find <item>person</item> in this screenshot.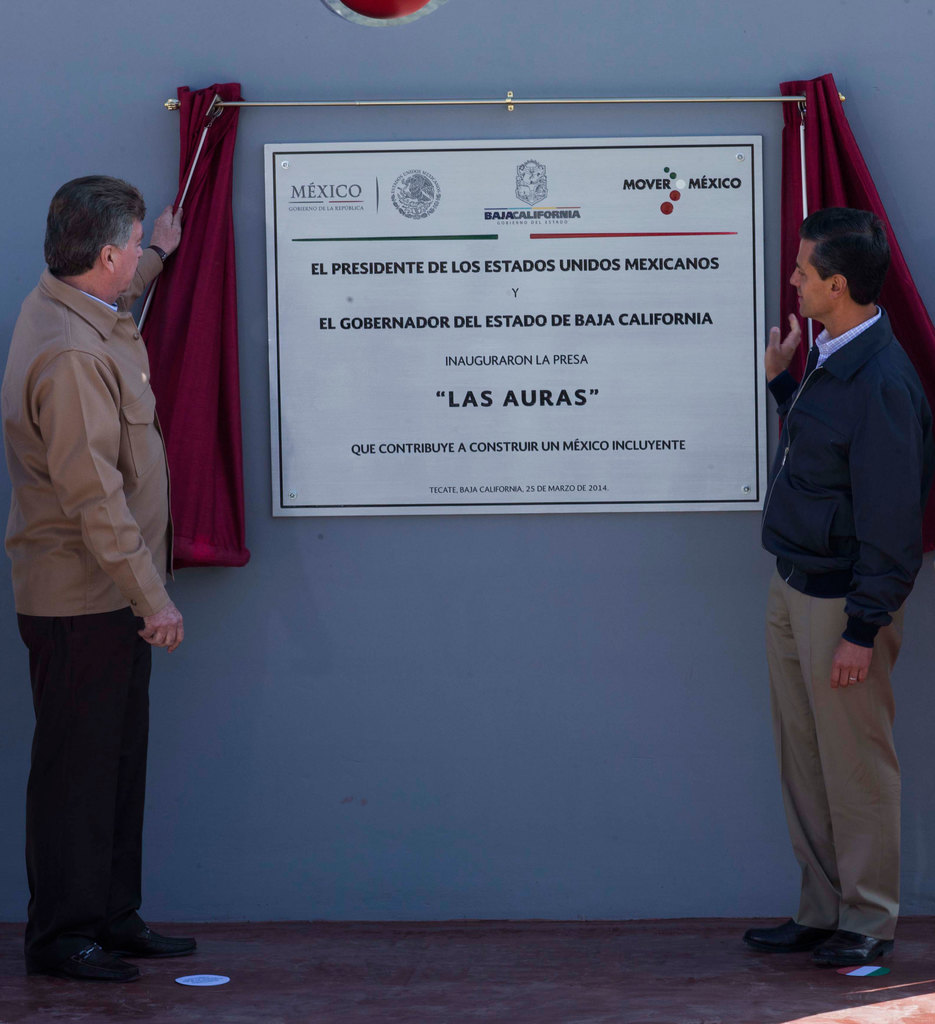
The bounding box for <item>person</item> is {"left": 0, "top": 173, "right": 202, "bottom": 988}.
